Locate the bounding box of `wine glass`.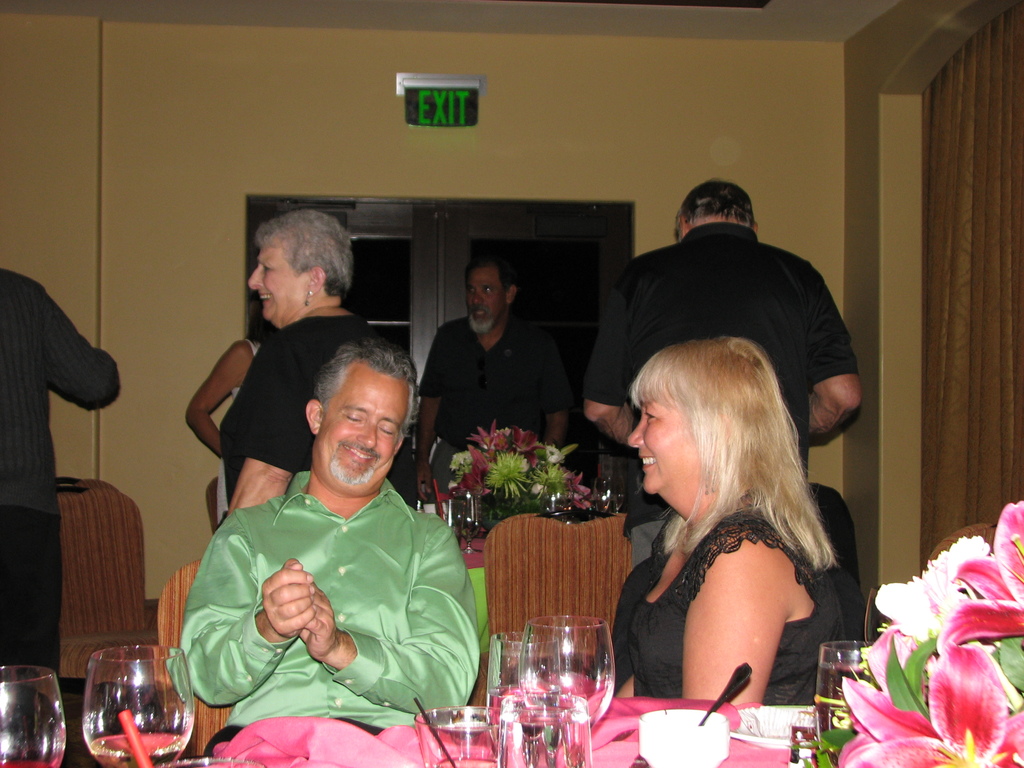
Bounding box: bbox(0, 664, 62, 767).
